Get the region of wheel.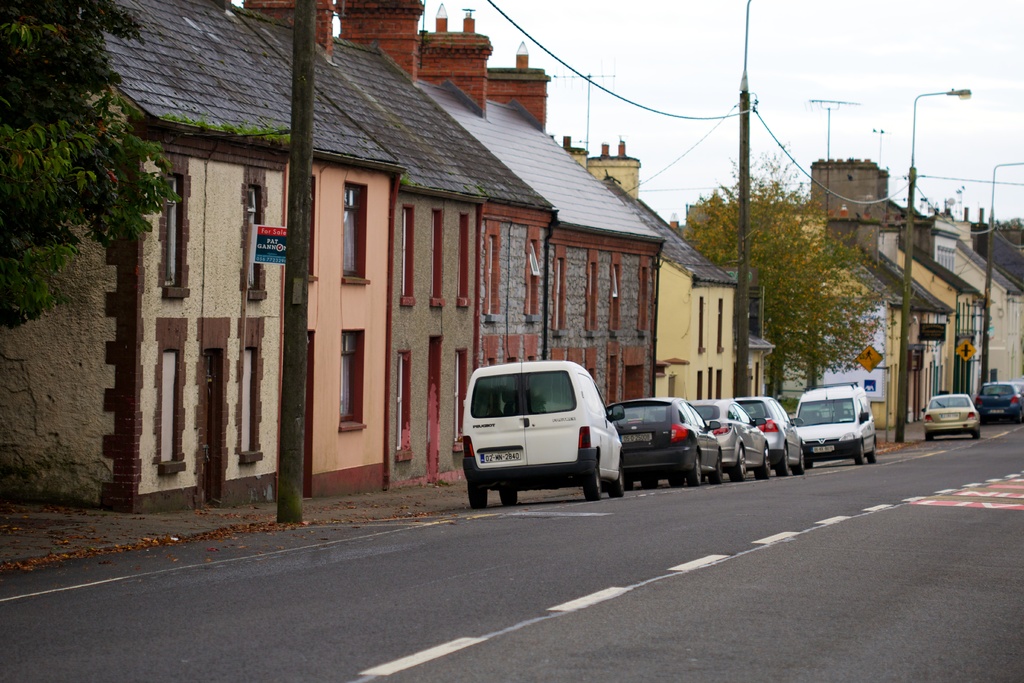
468/484/486/508.
